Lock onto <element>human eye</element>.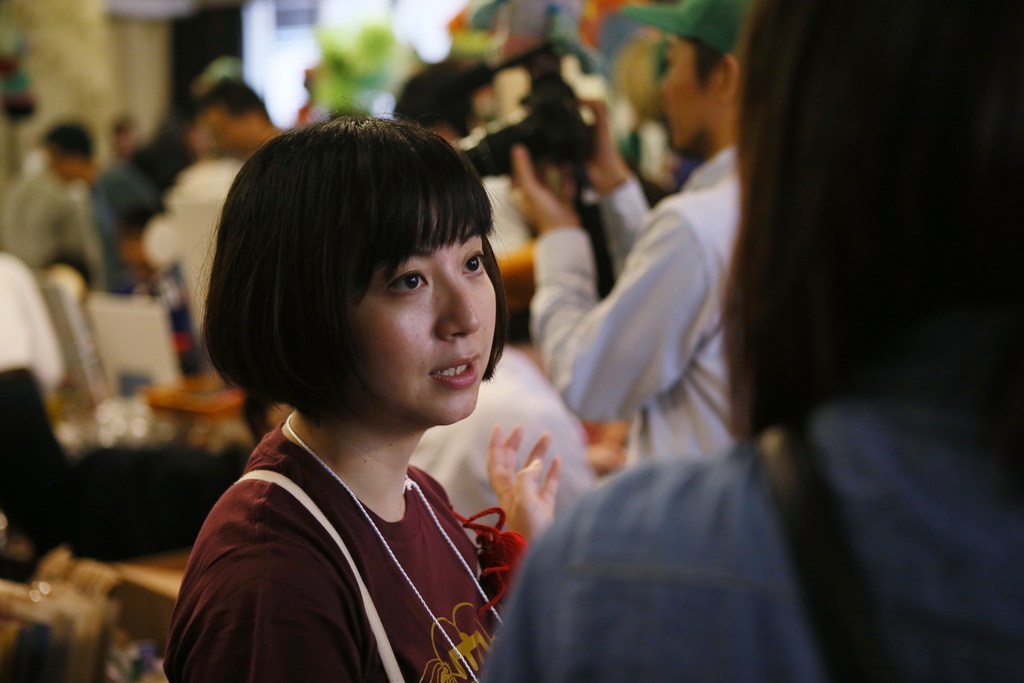
Locked: rect(357, 248, 442, 322).
